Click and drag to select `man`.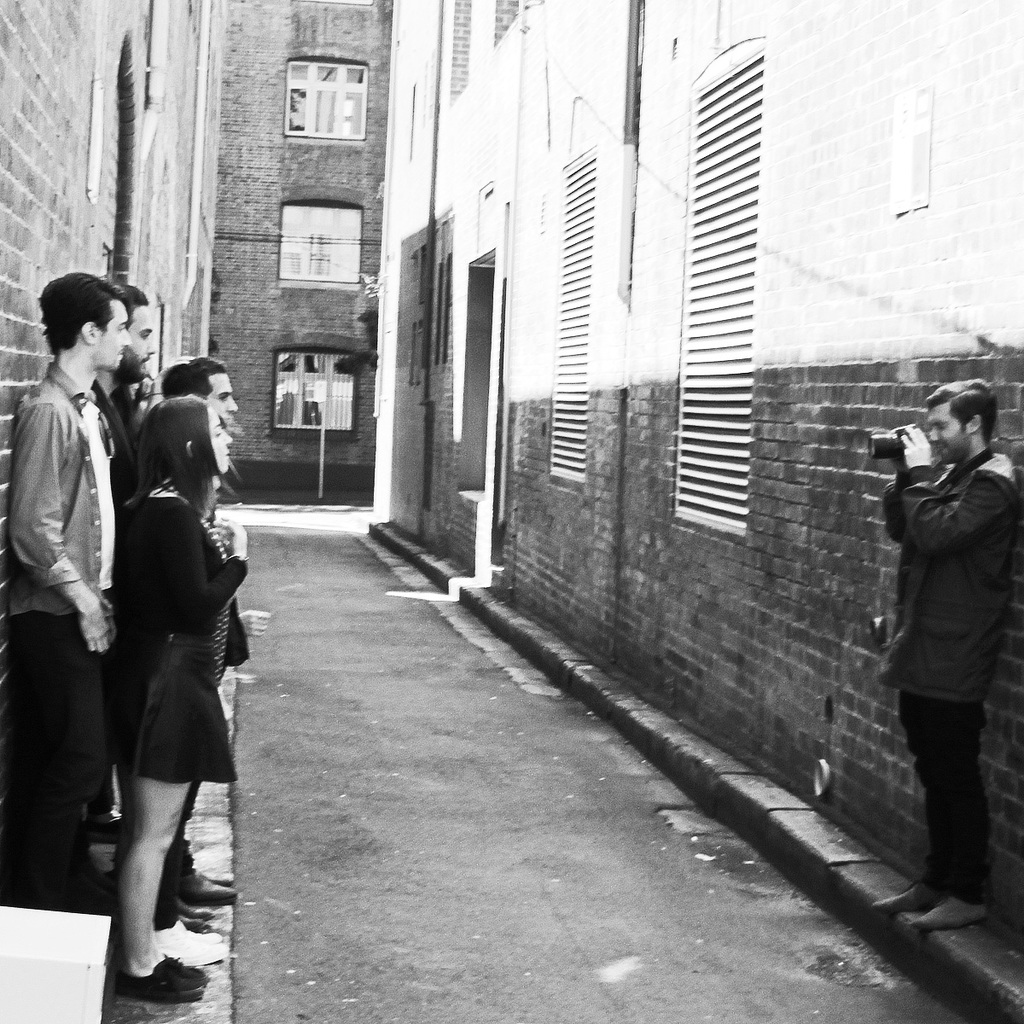
Selection: select_region(7, 268, 134, 913).
